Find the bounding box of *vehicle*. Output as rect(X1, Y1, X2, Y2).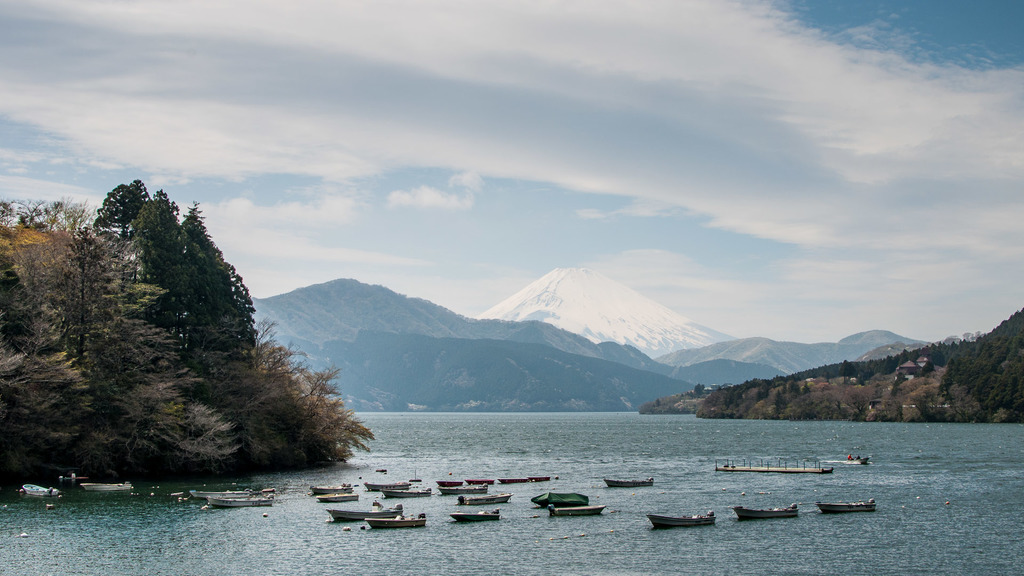
rect(316, 490, 360, 501).
